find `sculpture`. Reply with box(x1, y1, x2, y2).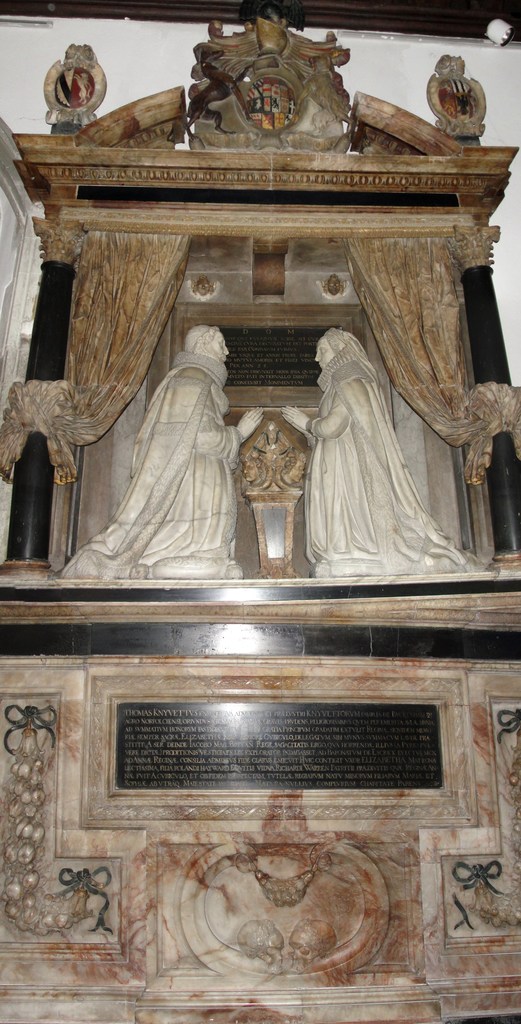
box(54, 319, 263, 584).
